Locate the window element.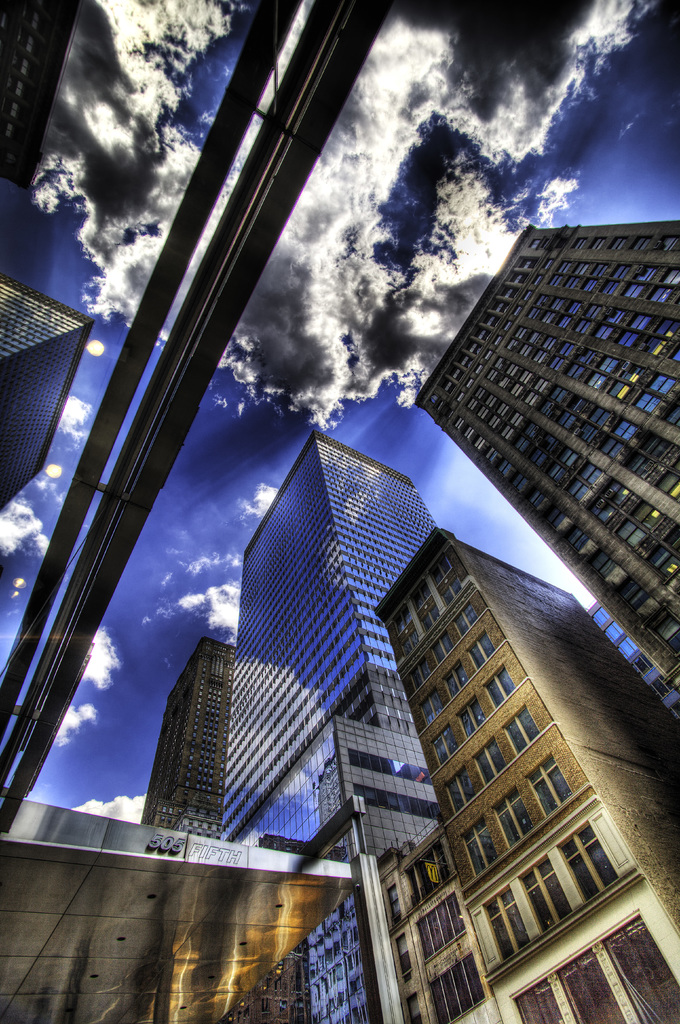
Element bbox: <box>457,605,476,628</box>.
